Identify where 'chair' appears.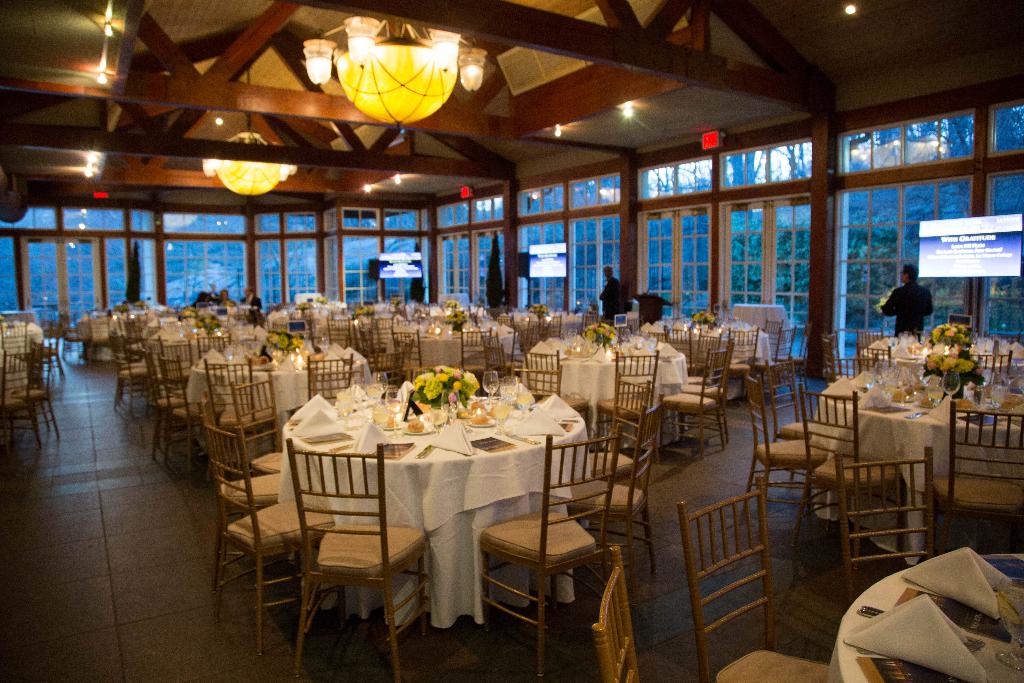
Appears at (x1=232, y1=373, x2=284, y2=475).
